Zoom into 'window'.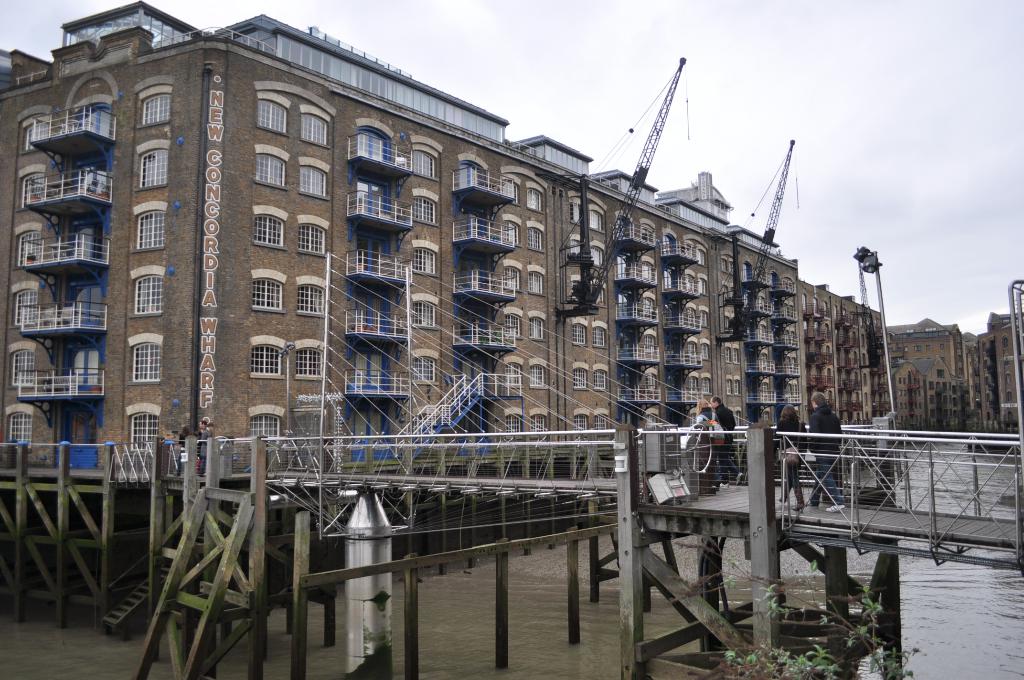
Zoom target: {"left": 571, "top": 406, "right": 589, "bottom": 436}.
